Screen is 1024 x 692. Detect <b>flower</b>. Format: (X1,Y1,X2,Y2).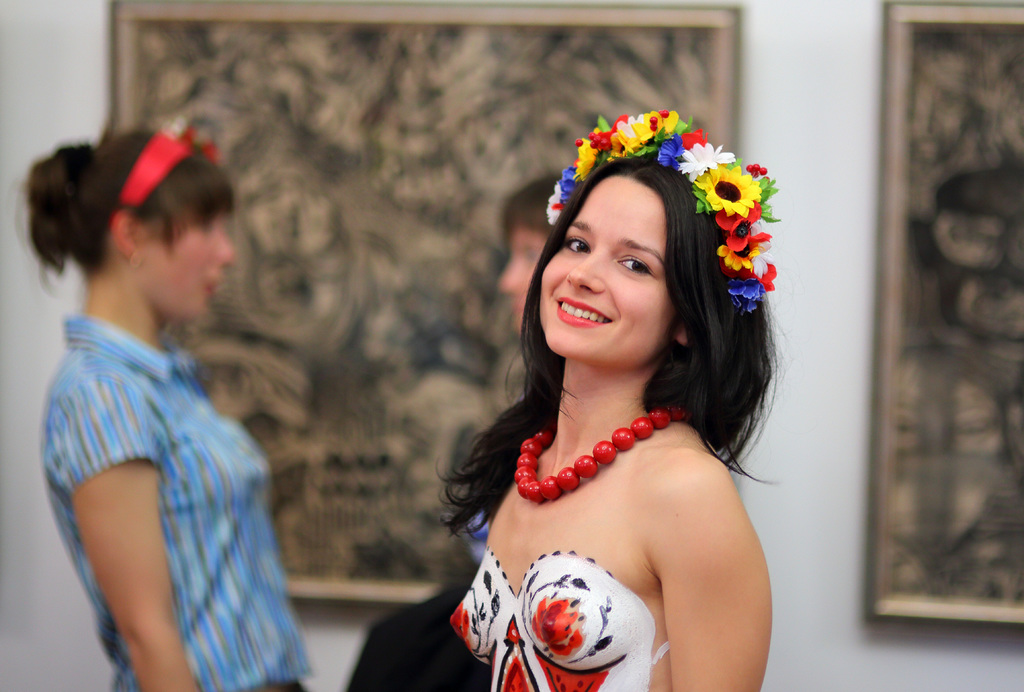
(703,151,773,243).
